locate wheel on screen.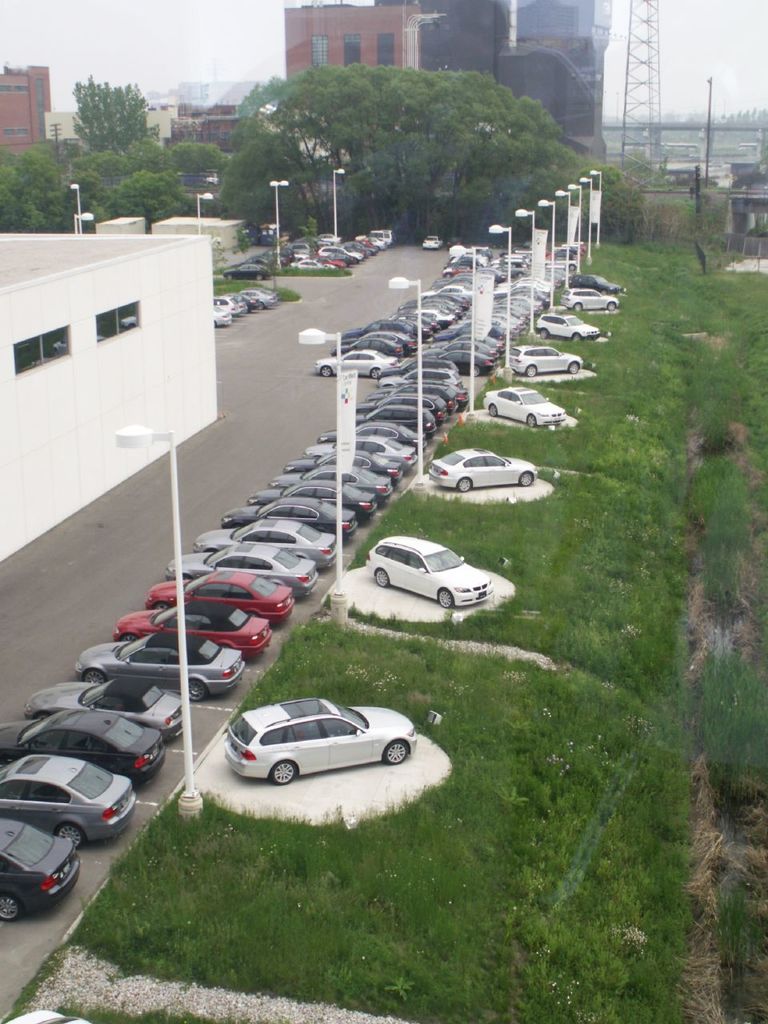
On screen at [left=258, top=300, right=264, bottom=310].
